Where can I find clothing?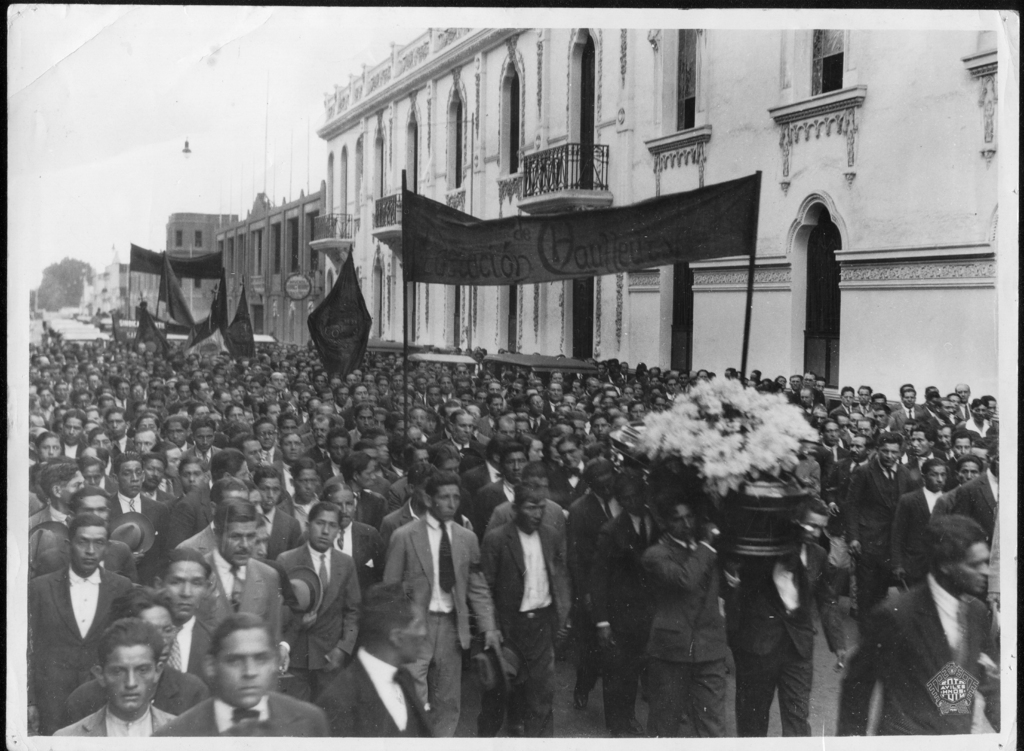
You can find it at (568,491,635,636).
